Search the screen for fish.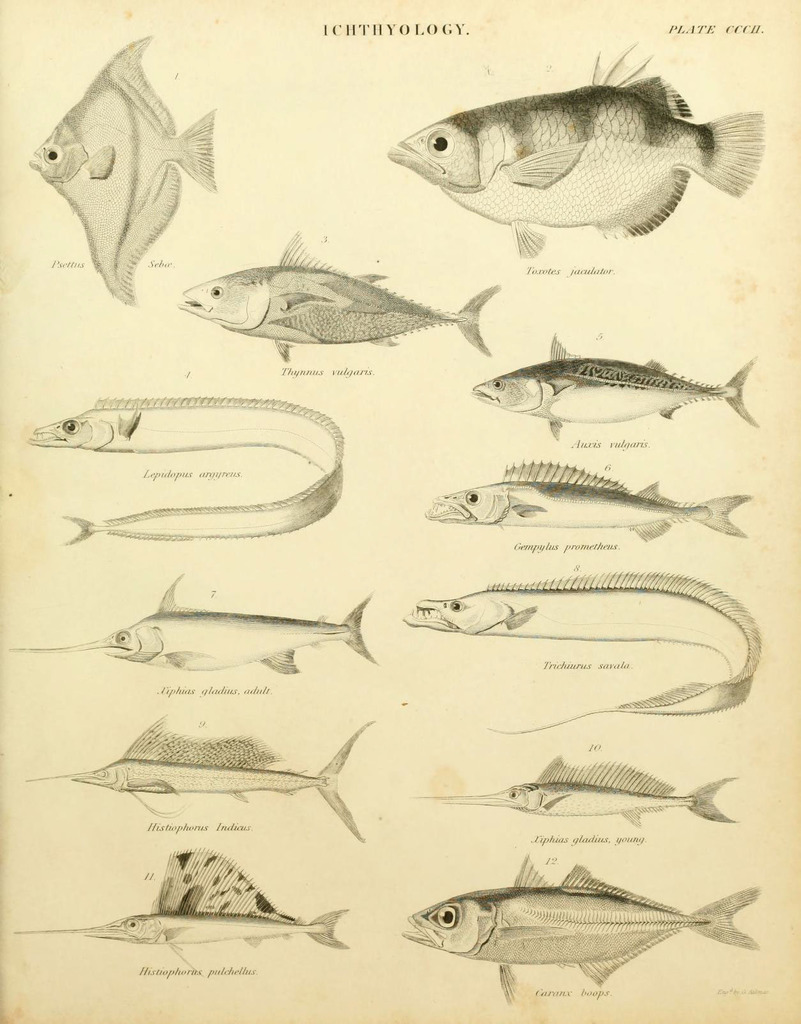
Found at [x1=18, y1=35, x2=228, y2=291].
